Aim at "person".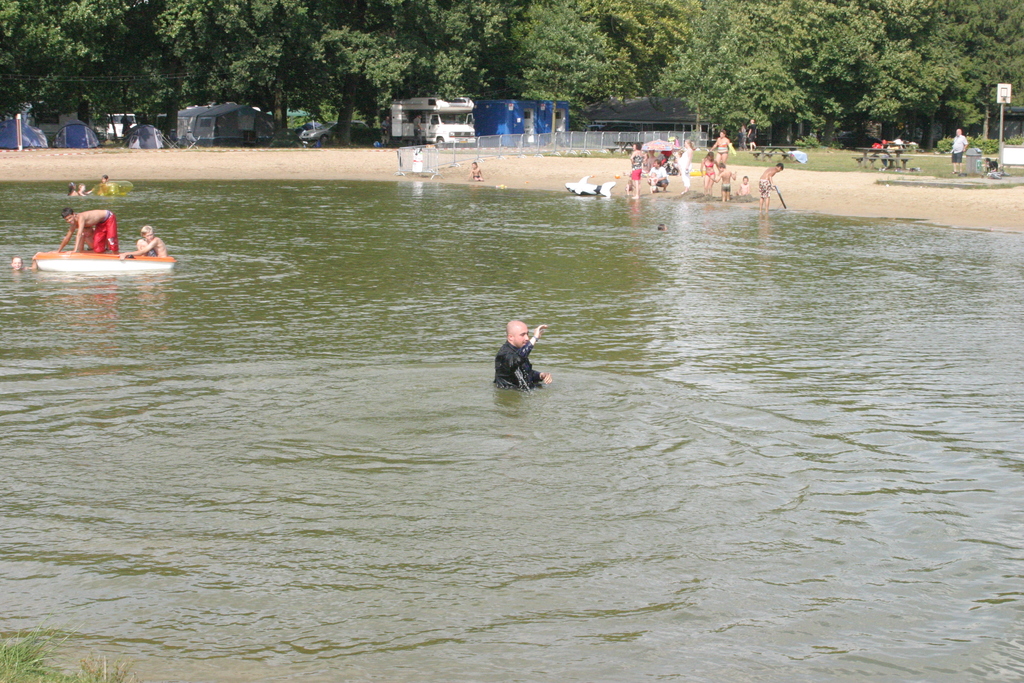
Aimed at (671,138,694,190).
